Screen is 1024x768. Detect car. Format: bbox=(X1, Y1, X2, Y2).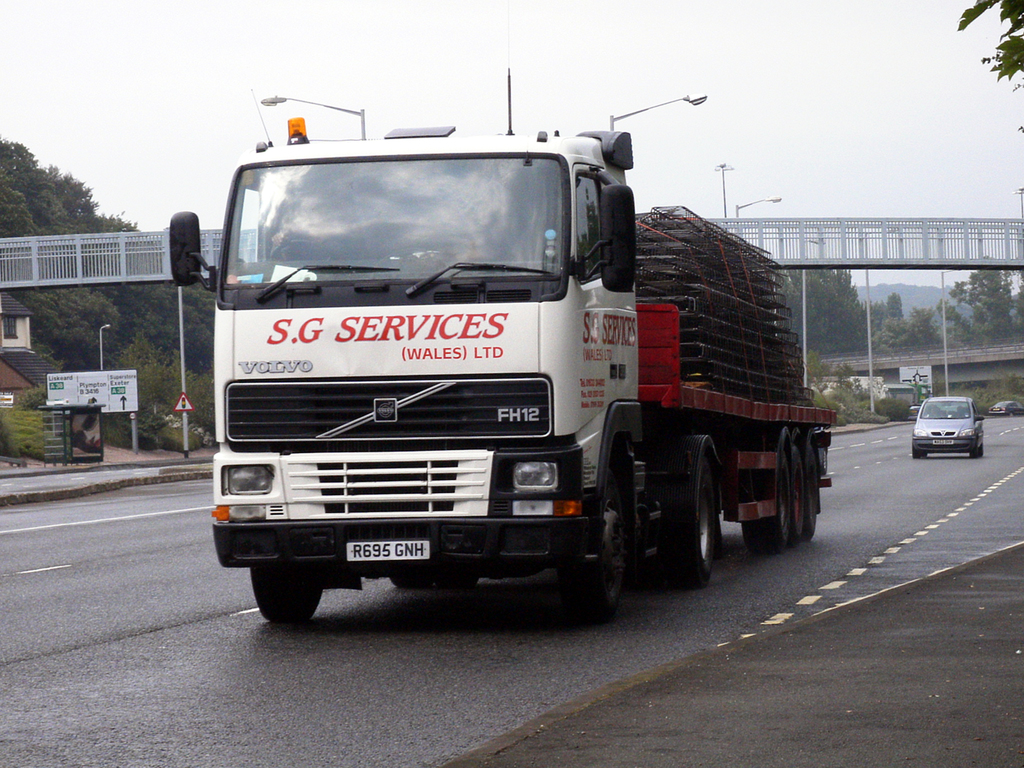
bbox=(990, 397, 1023, 425).
